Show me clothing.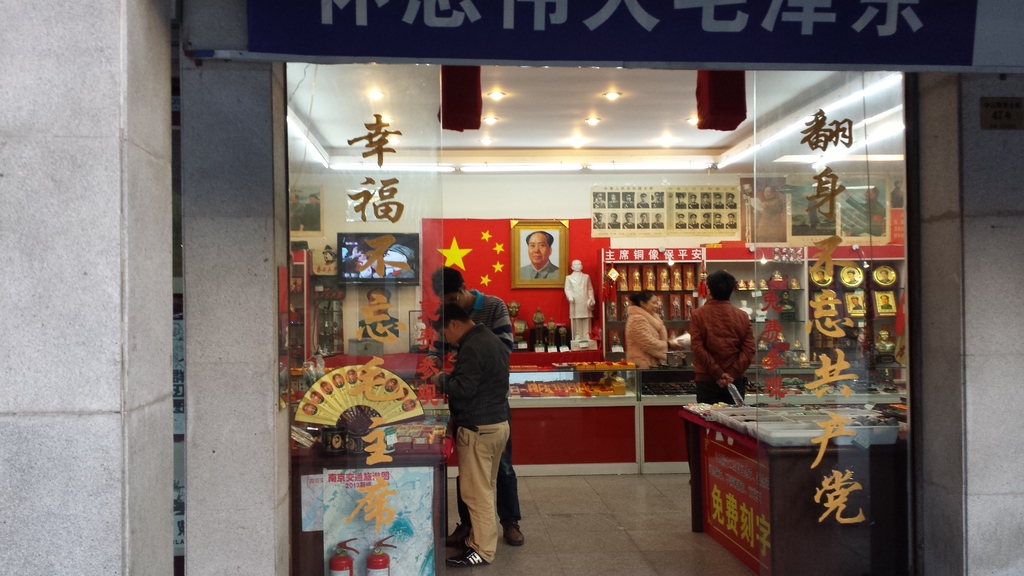
clothing is here: region(845, 195, 887, 237).
